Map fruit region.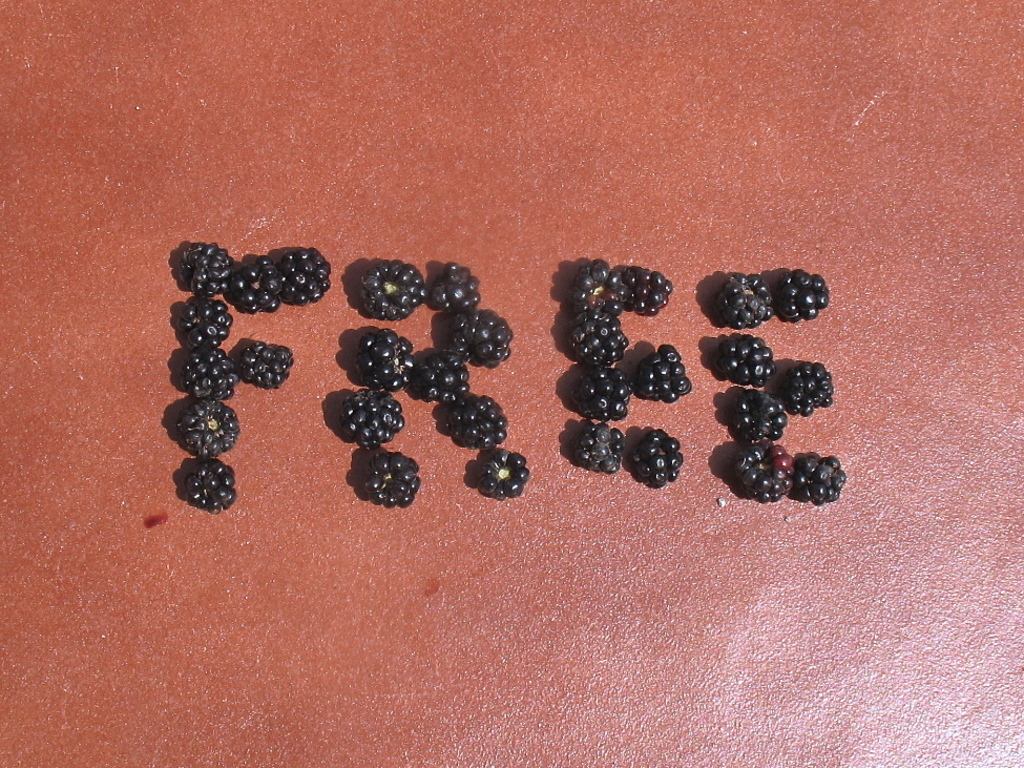
Mapped to locate(732, 387, 788, 443).
